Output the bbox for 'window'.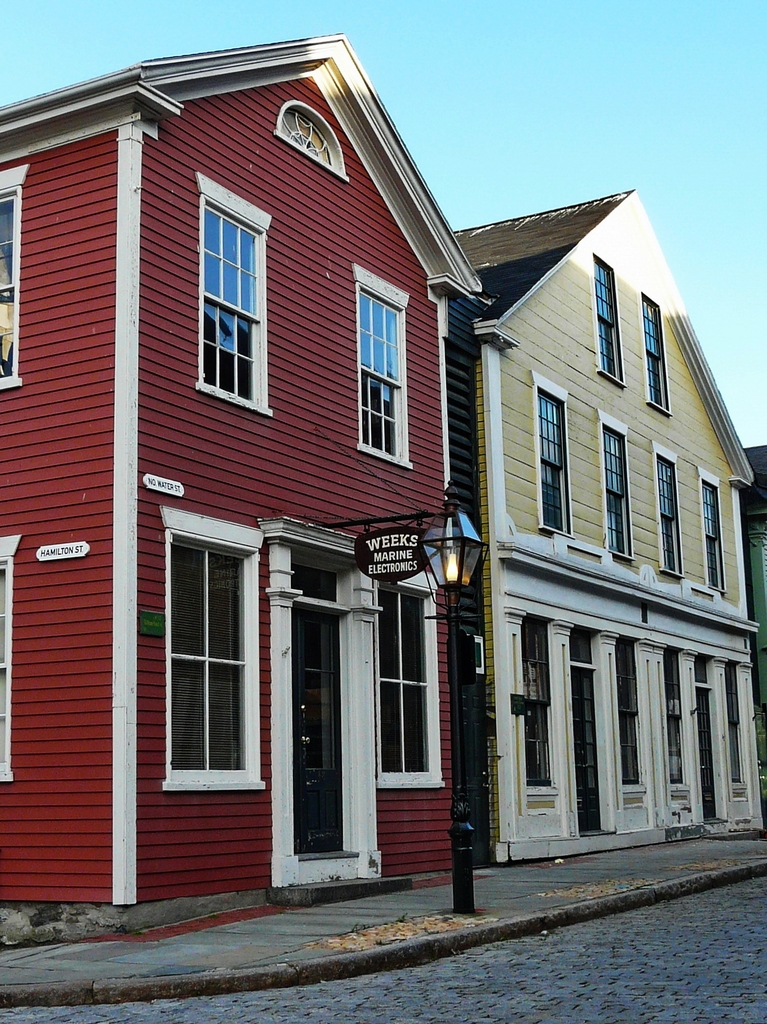
bbox(645, 294, 673, 415).
